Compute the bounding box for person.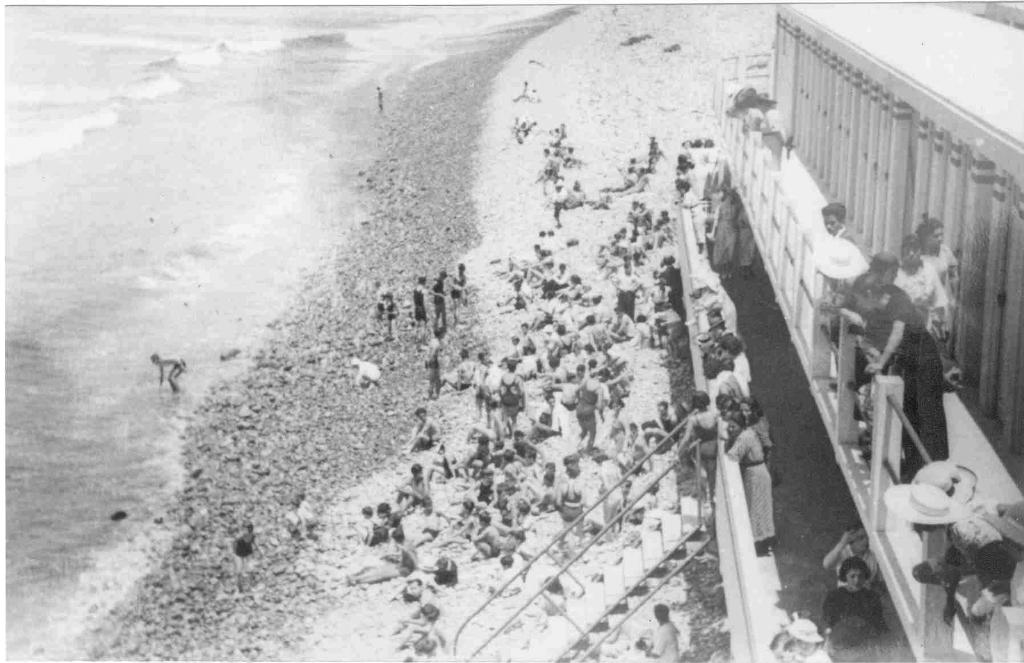
l=721, t=409, r=780, b=556.
